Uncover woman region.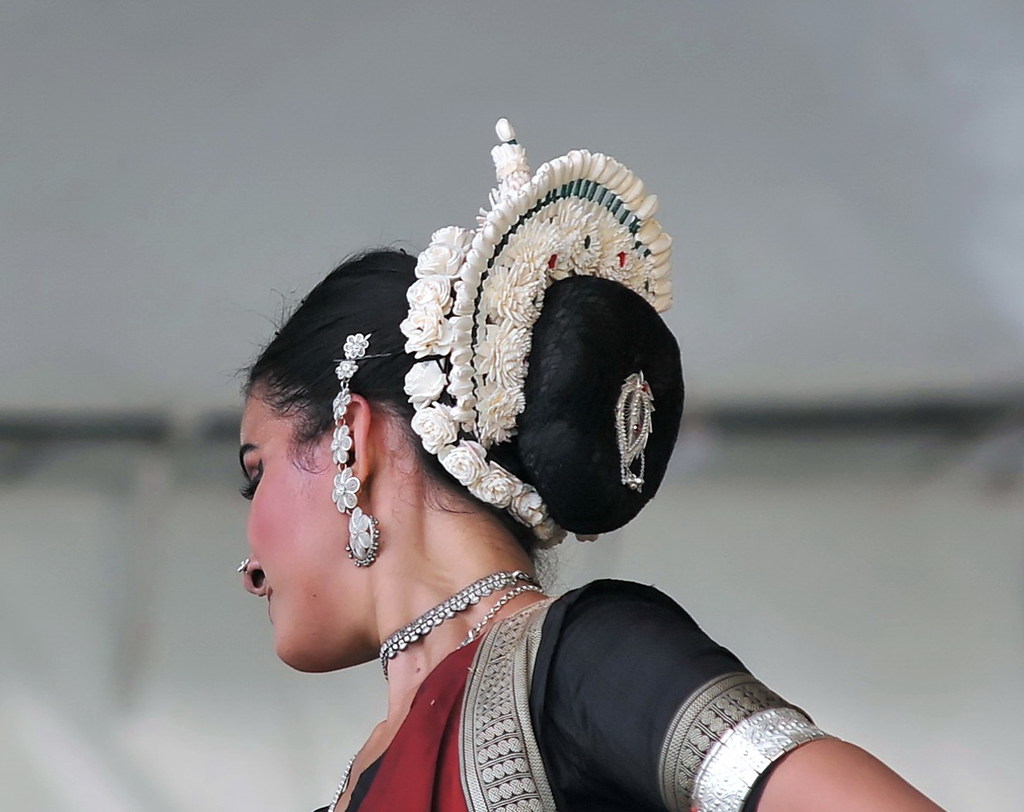
Uncovered: (x1=190, y1=102, x2=807, y2=805).
